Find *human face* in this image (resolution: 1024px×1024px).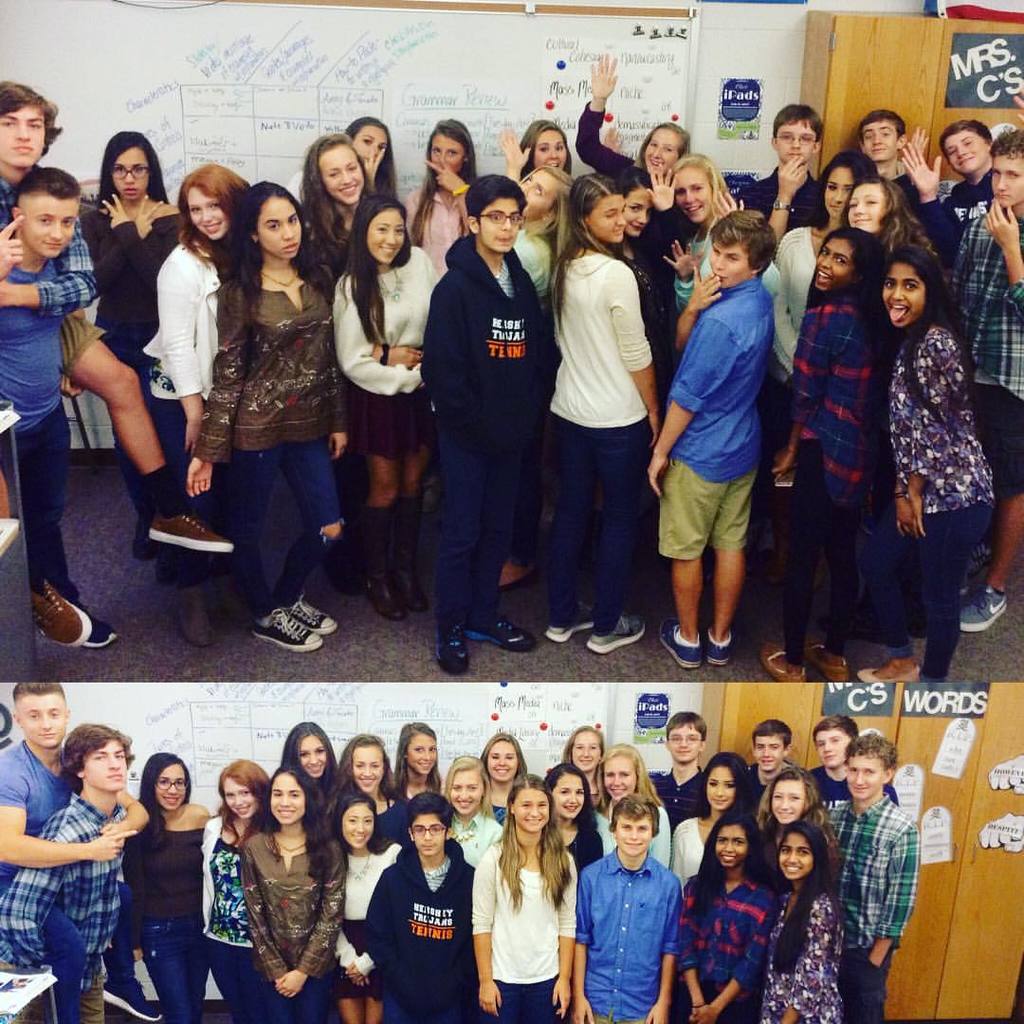
select_region(160, 765, 185, 808).
